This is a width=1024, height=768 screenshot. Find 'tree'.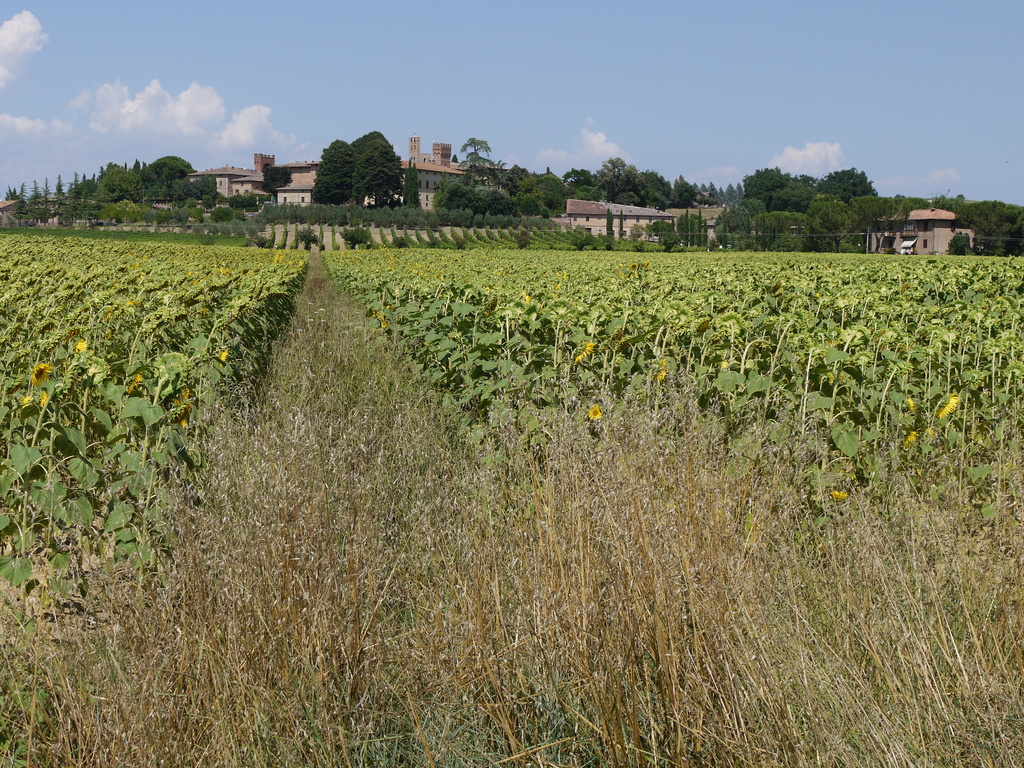
Bounding box: 308/133/357/201.
